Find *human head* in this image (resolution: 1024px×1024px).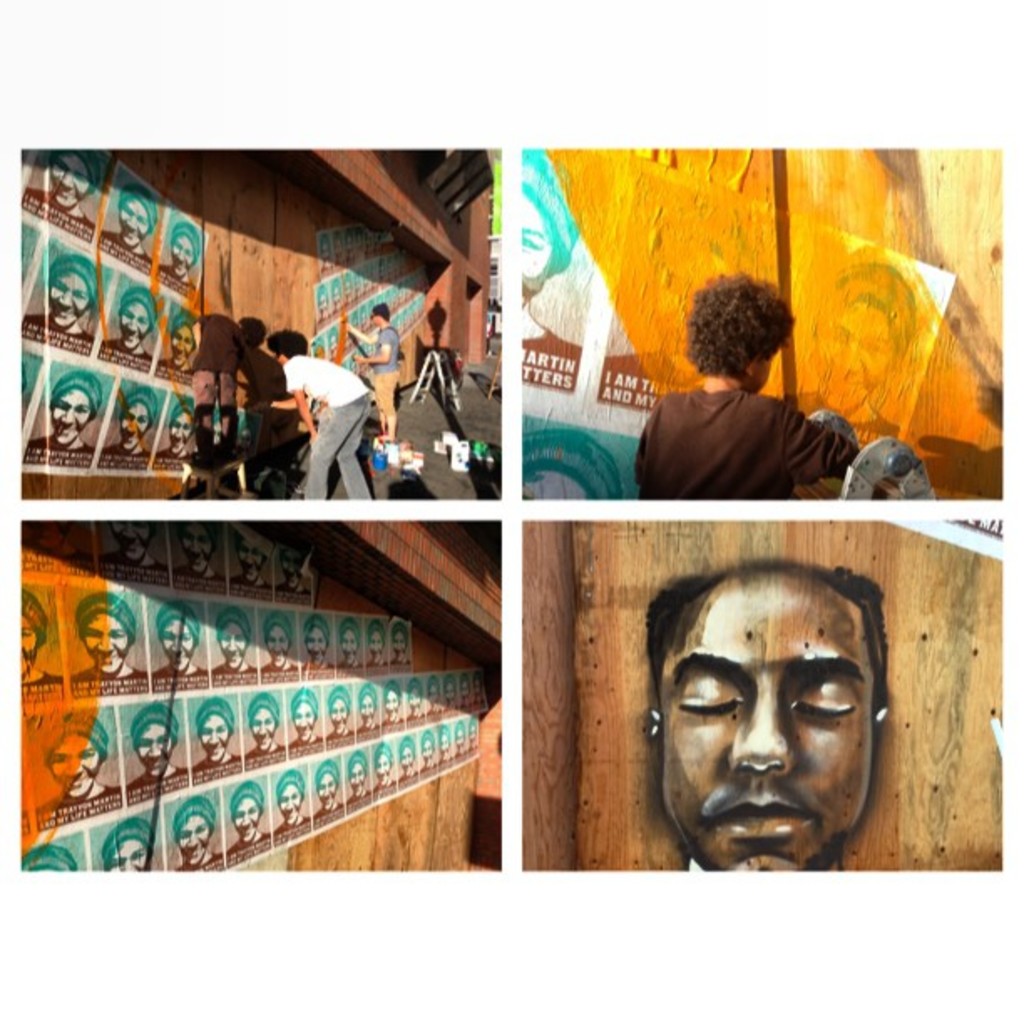
bbox(122, 390, 159, 450).
